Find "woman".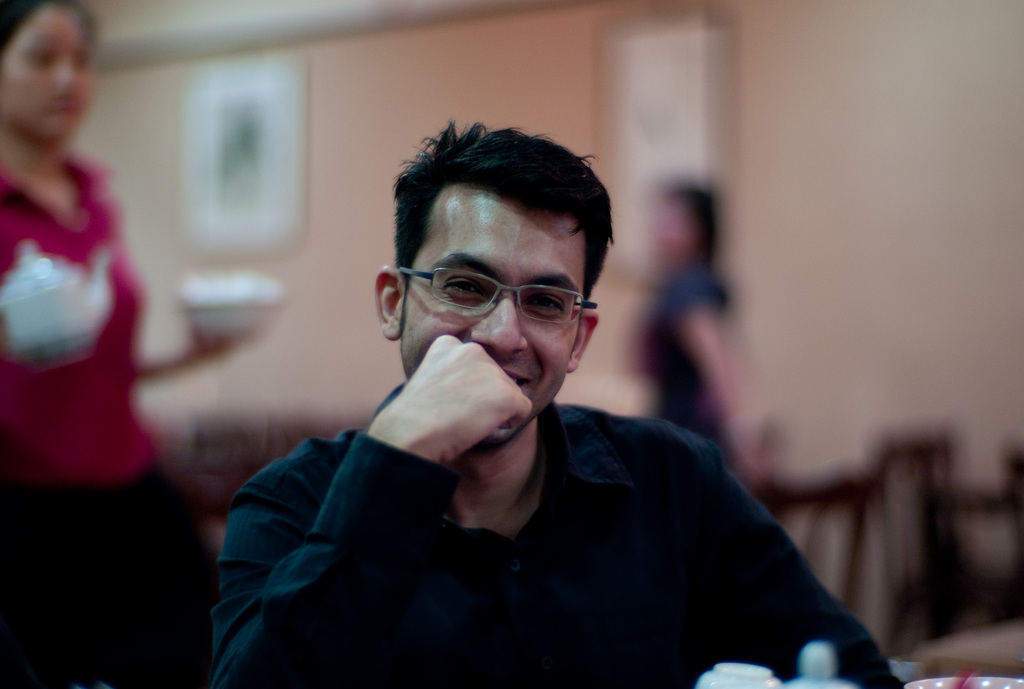
bbox=(2, 3, 199, 606).
